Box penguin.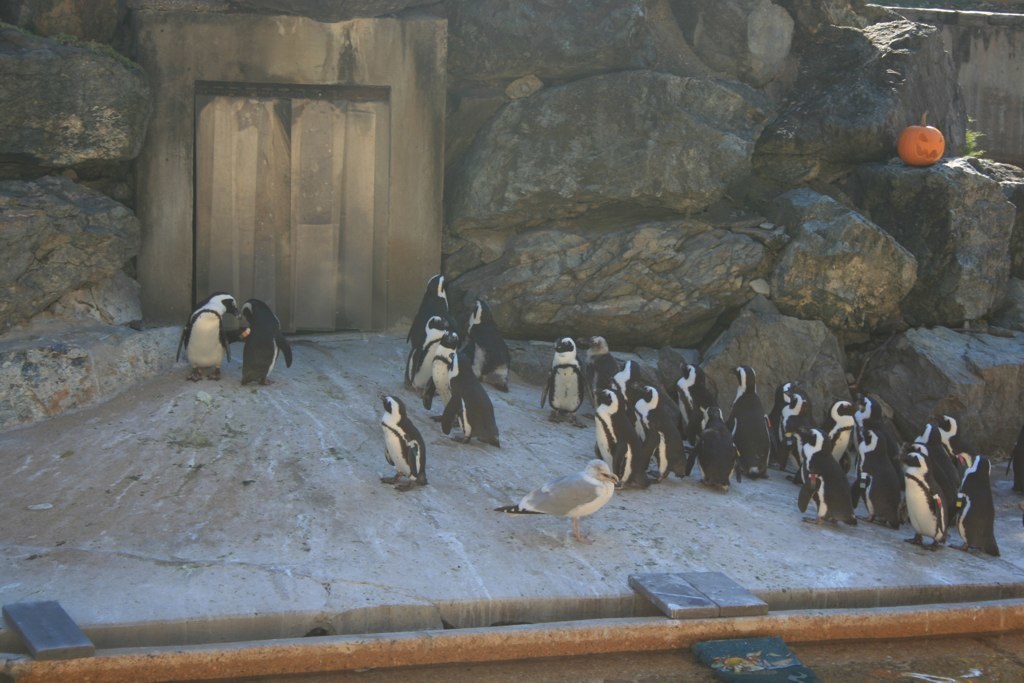
[376, 393, 428, 500].
